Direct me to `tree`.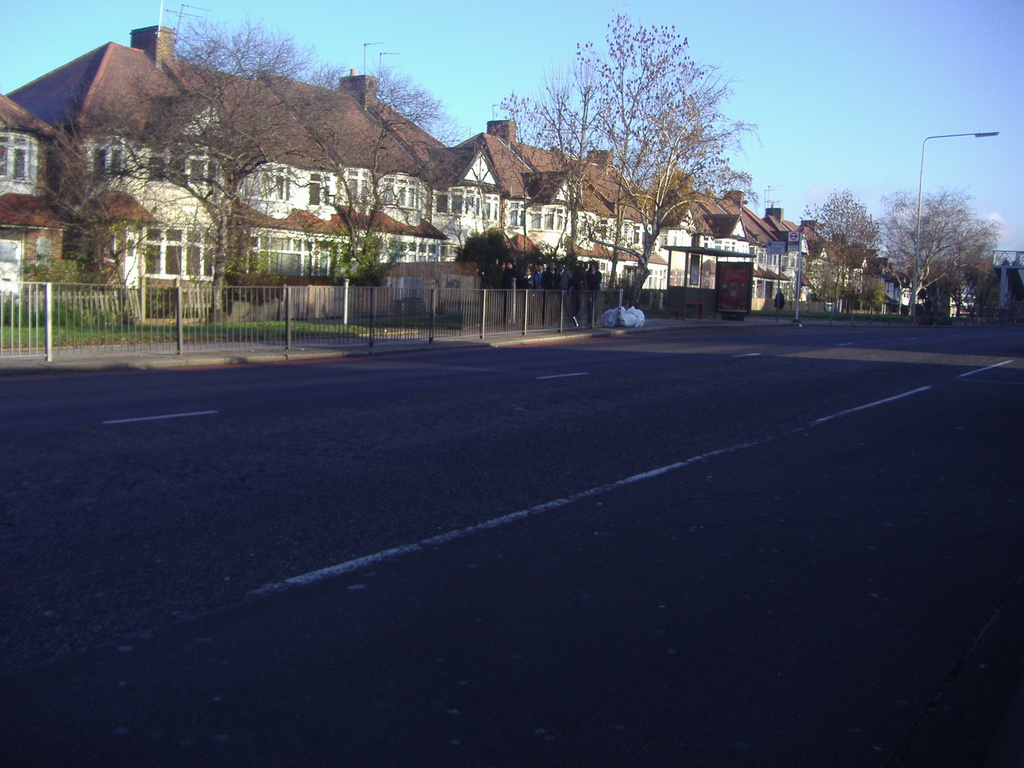
Direction: 806, 191, 874, 322.
